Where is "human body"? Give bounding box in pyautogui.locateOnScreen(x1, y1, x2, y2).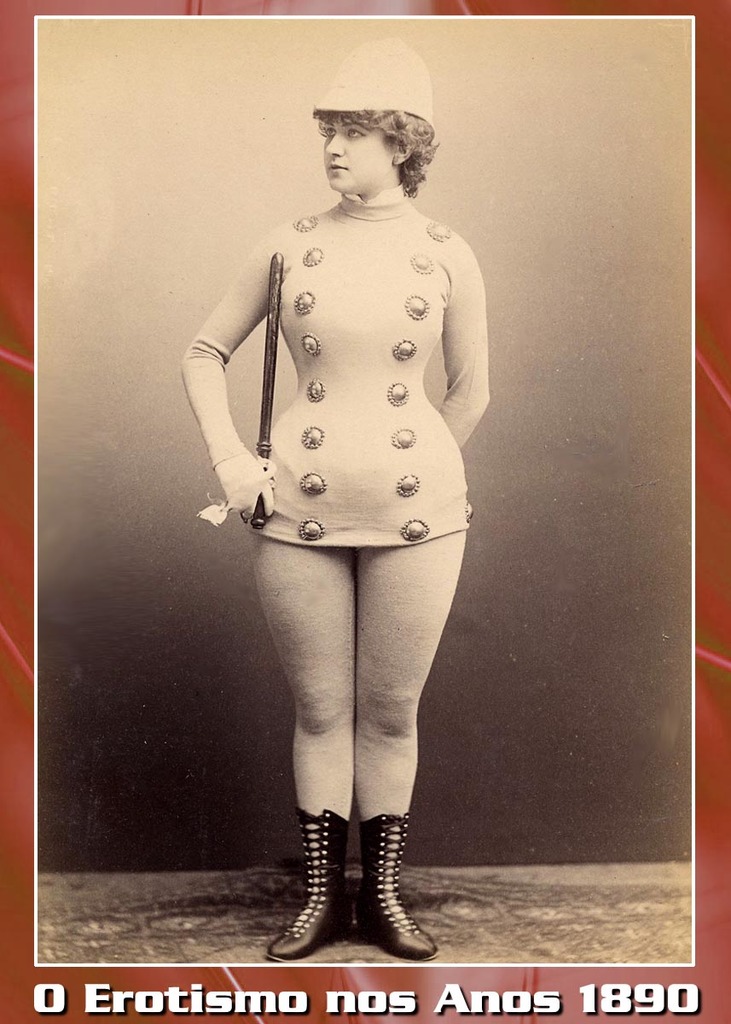
pyautogui.locateOnScreen(185, 114, 488, 937).
